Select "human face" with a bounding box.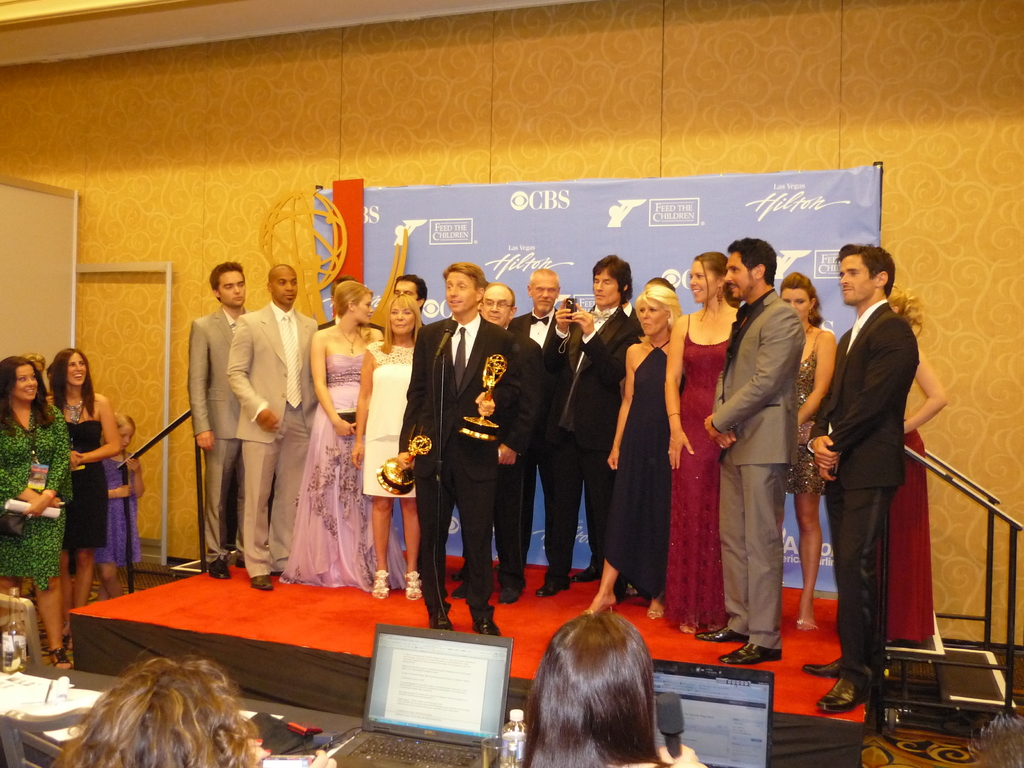
crop(390, 299, 417, 336).
